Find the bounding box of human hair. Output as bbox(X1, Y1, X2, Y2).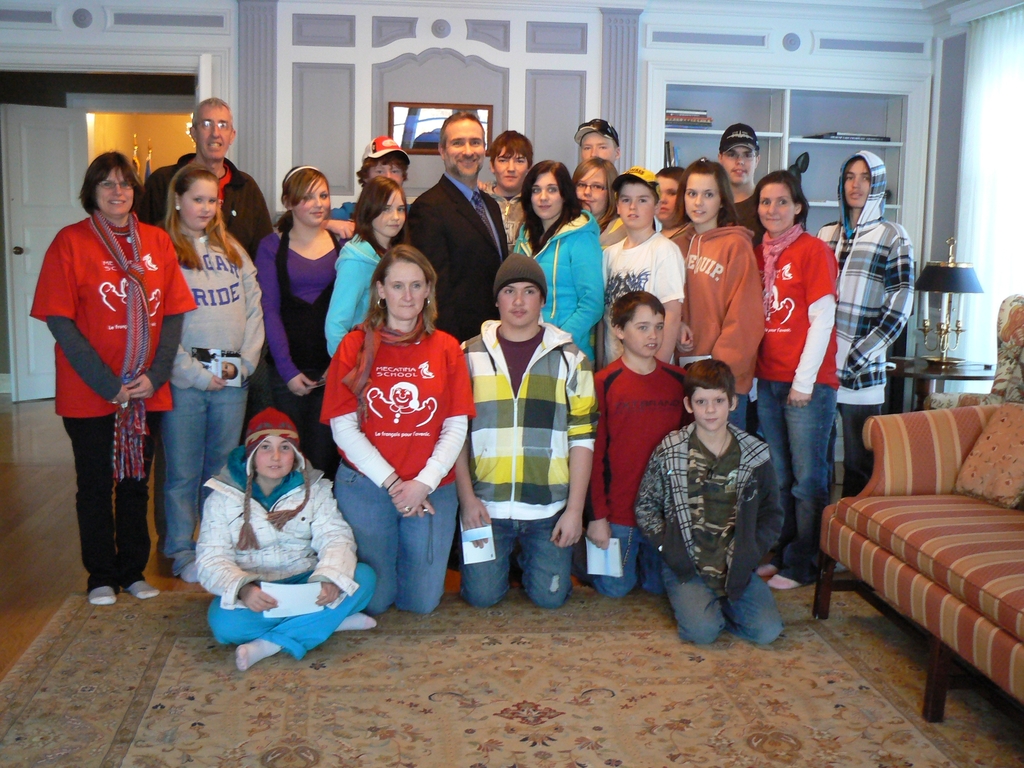
bbox(439, 108, 488, 149).
